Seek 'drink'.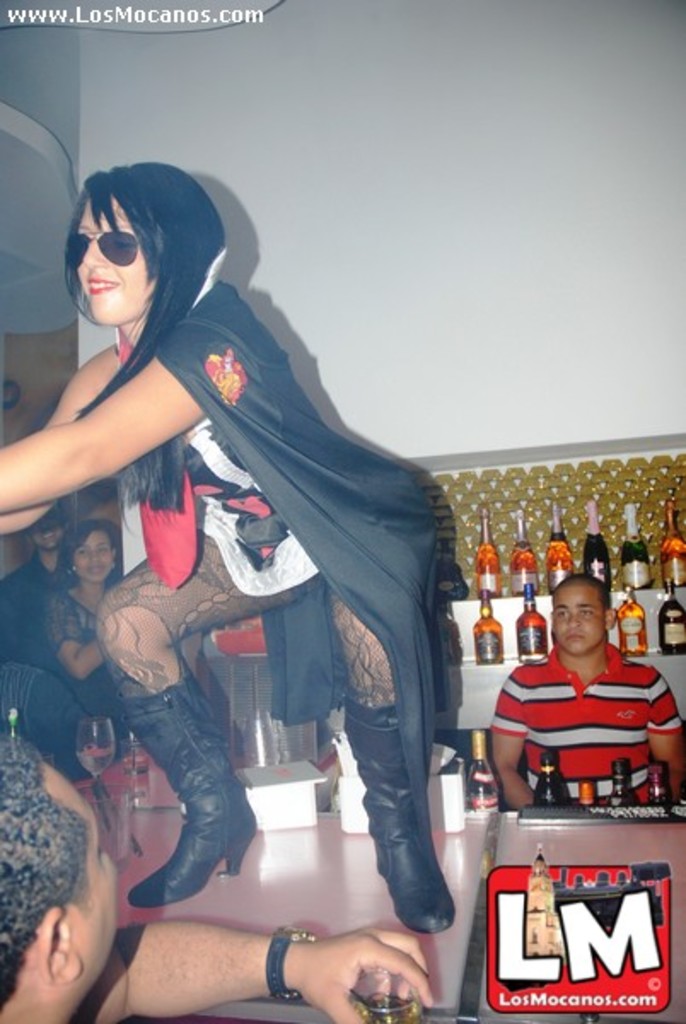
region(592, 505, 609, 585).
